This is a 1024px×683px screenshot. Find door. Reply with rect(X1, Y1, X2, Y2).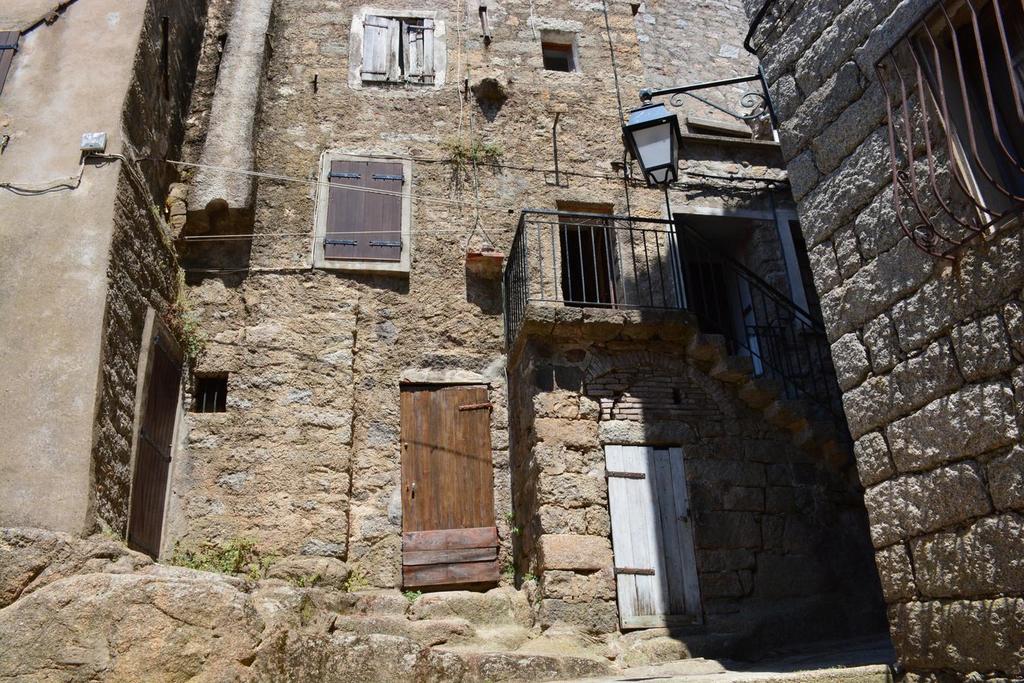
rect(395, 367, 497, 592).
